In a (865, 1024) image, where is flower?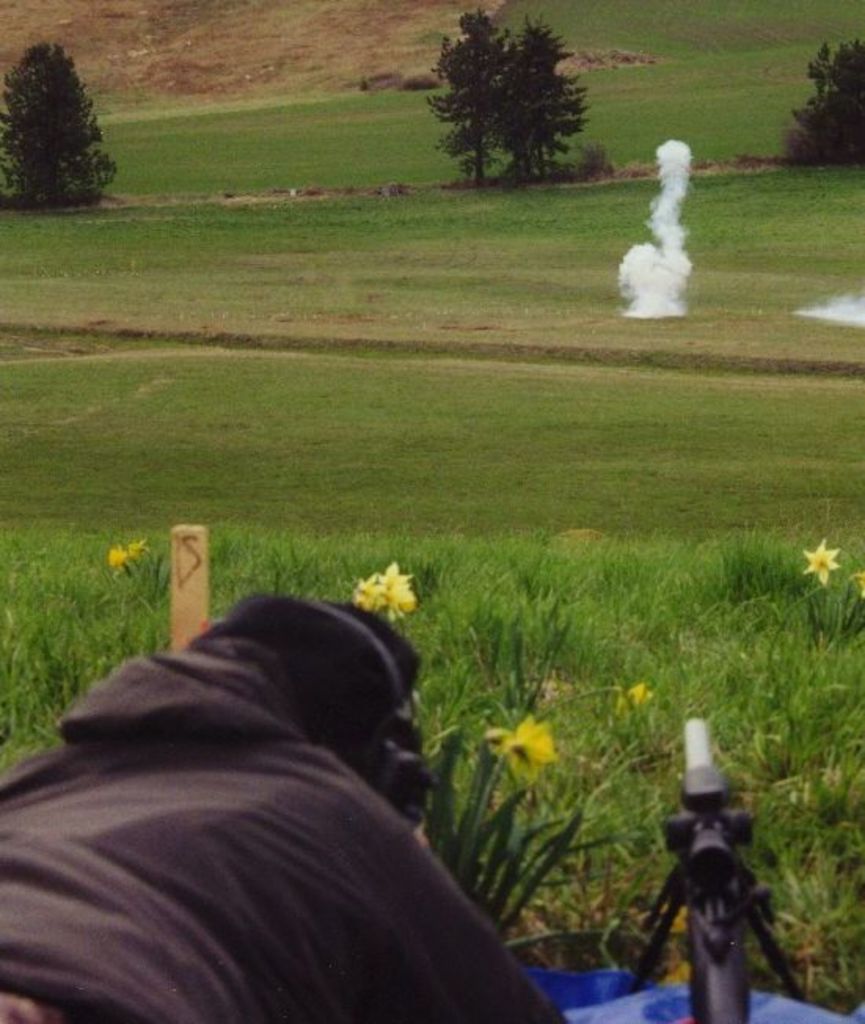
{"left": 105, "top": 540, "right": 130, "bottom": 573}.
